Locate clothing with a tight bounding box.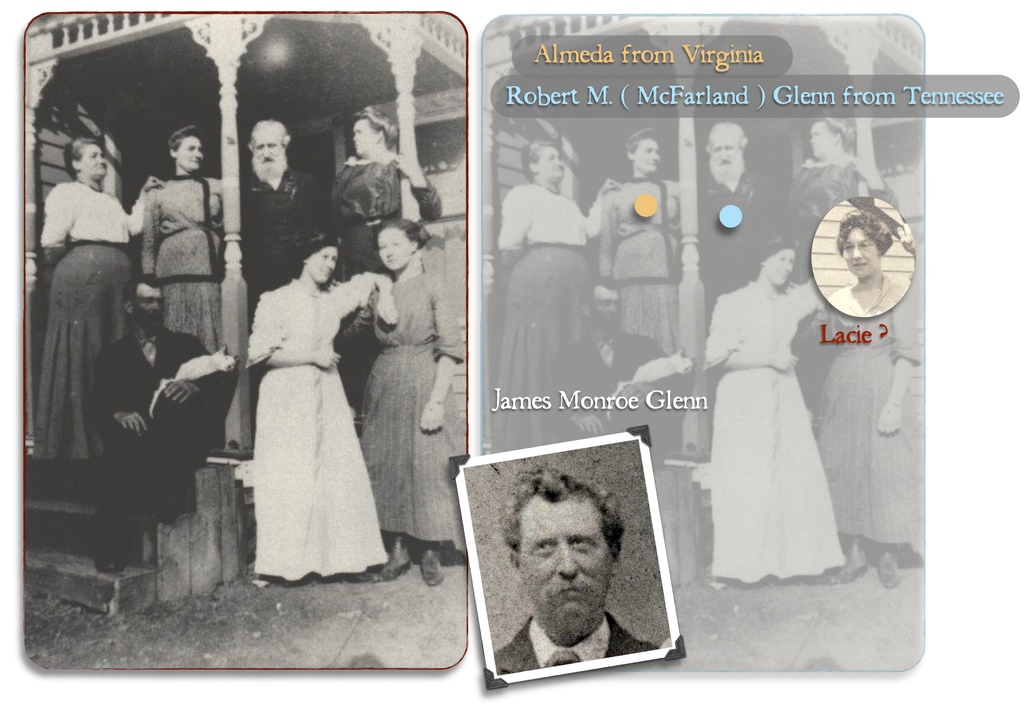
92, 330, 235, 559.
